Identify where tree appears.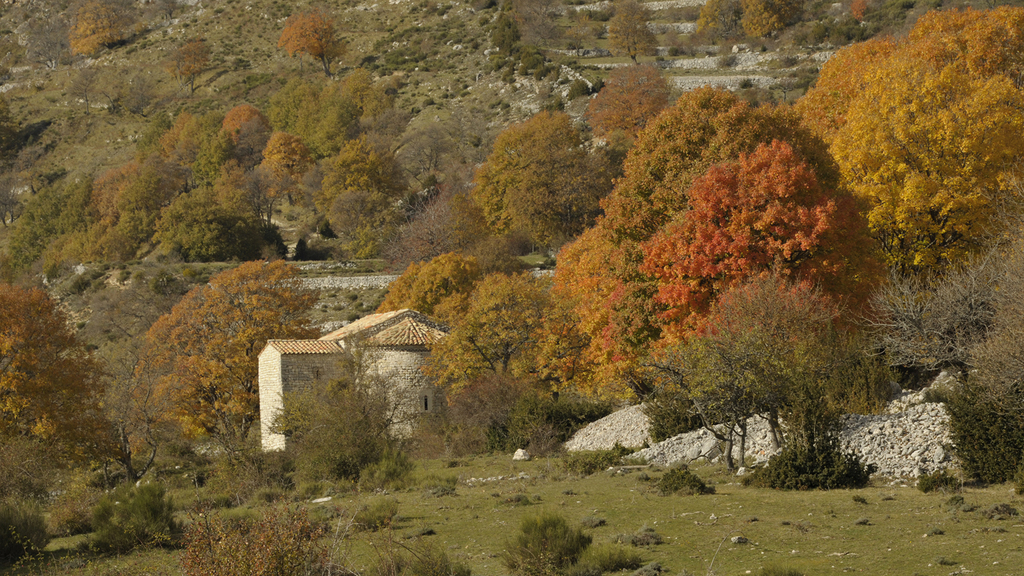
Appears at left=389, top=241, right=479, bottom=324.
